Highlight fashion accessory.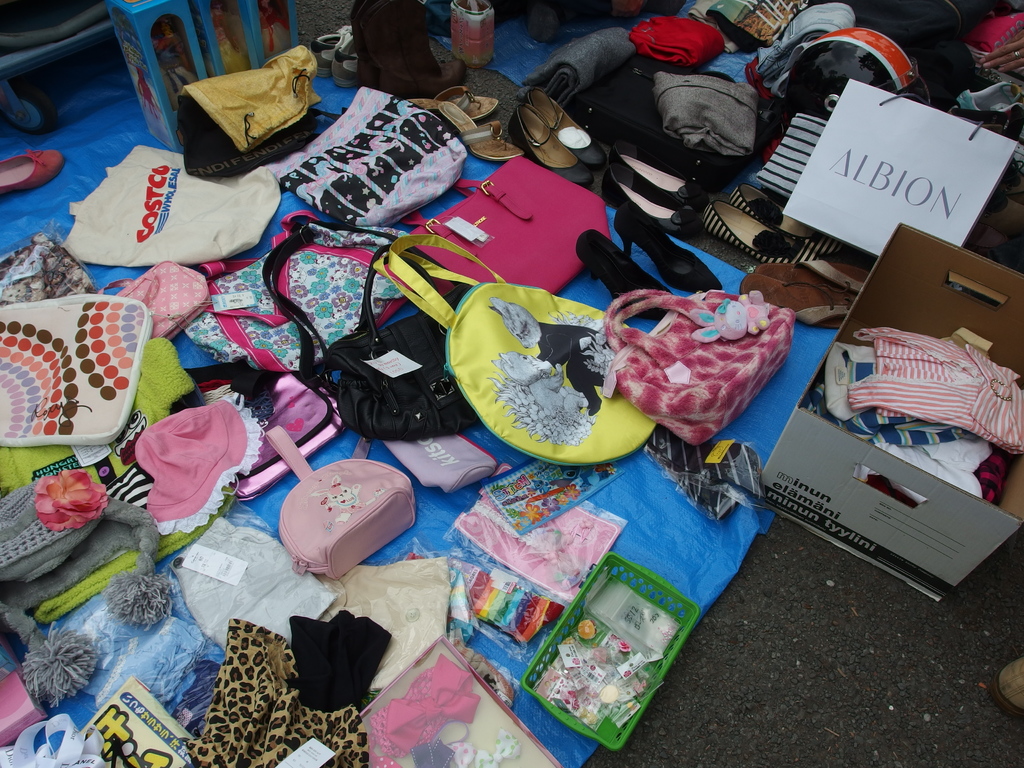
Highlighted region: <region>516, 107, 588, 185</region>.
